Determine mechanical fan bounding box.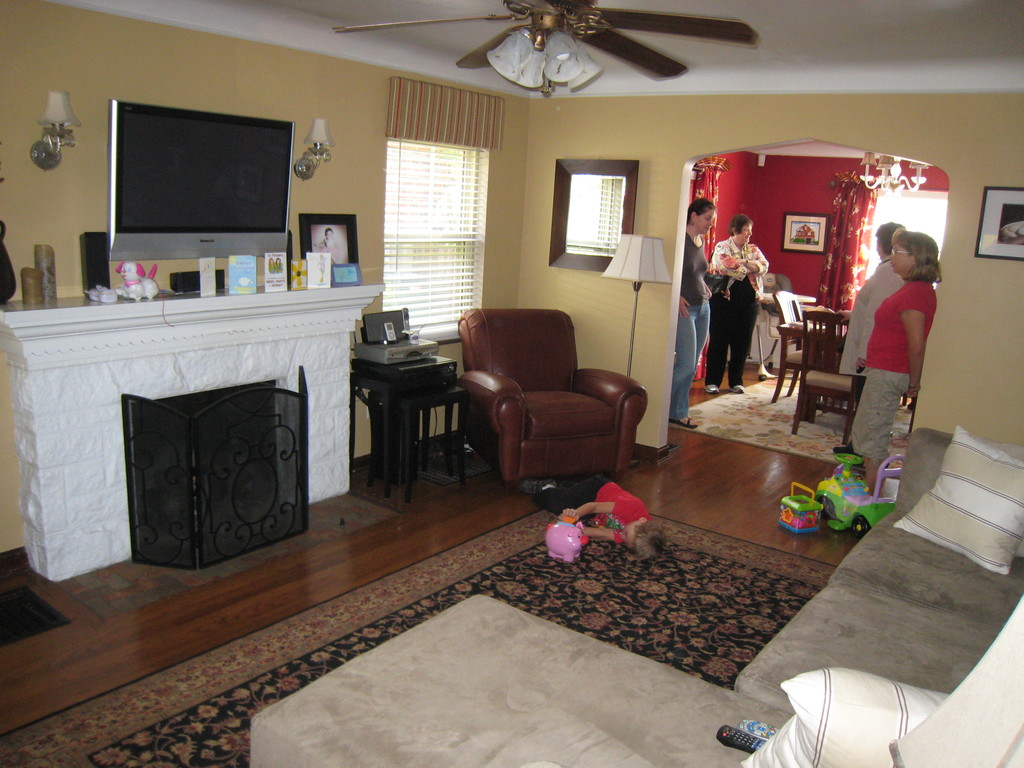
Determined: 333:0:757:99.
